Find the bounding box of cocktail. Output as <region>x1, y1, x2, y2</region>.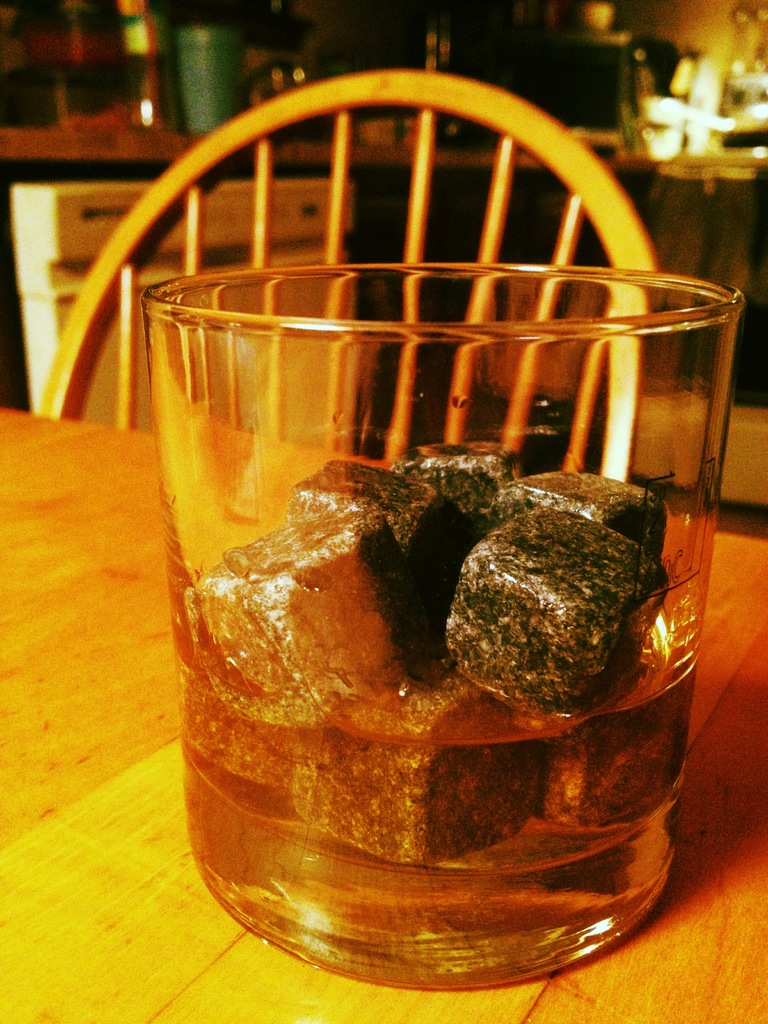
<region>138, 246, 750, 991</region>.
